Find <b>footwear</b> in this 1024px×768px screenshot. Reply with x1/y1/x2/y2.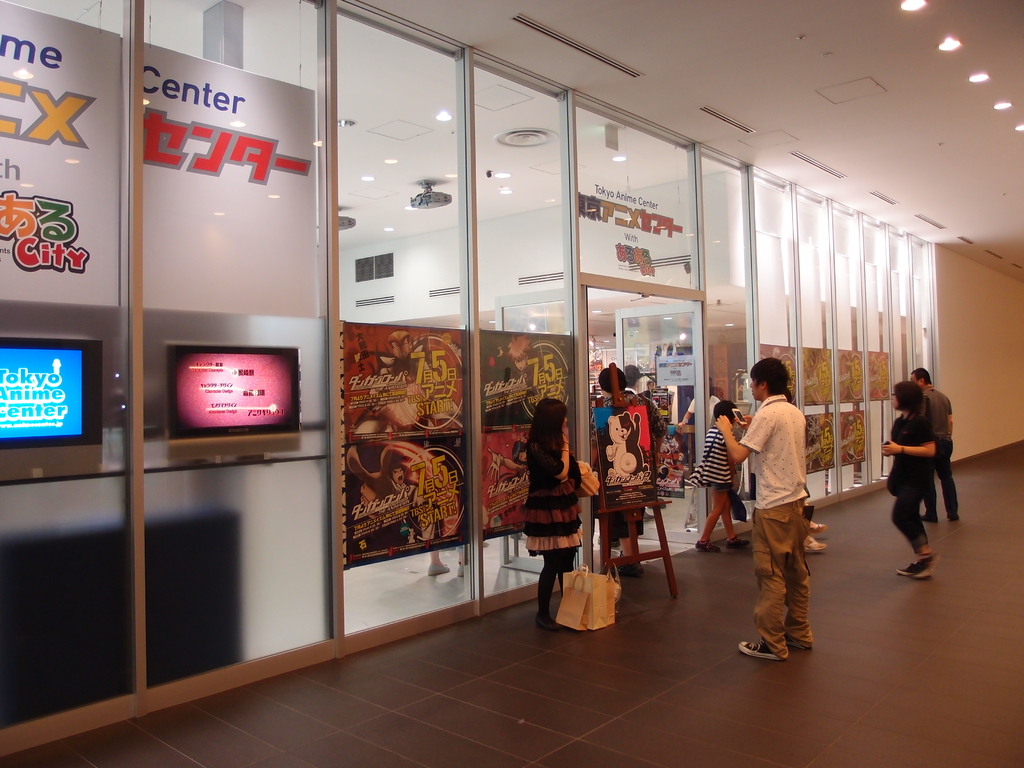
692/532/716/552.
